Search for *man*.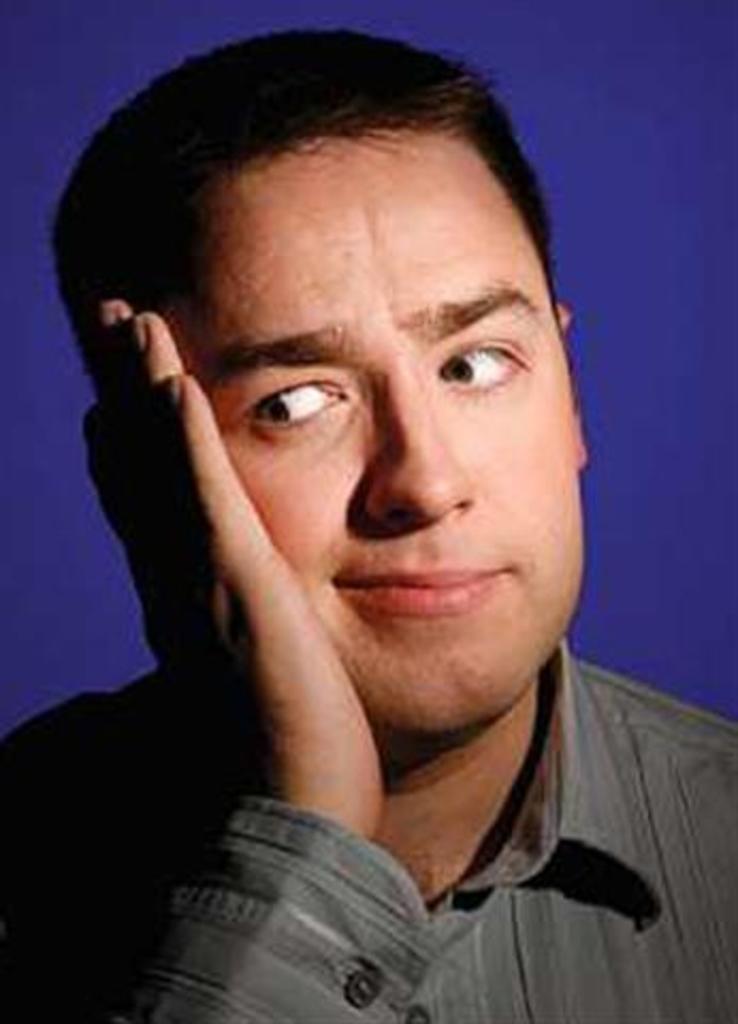
Found at crop(0, 66, 737, 973).
